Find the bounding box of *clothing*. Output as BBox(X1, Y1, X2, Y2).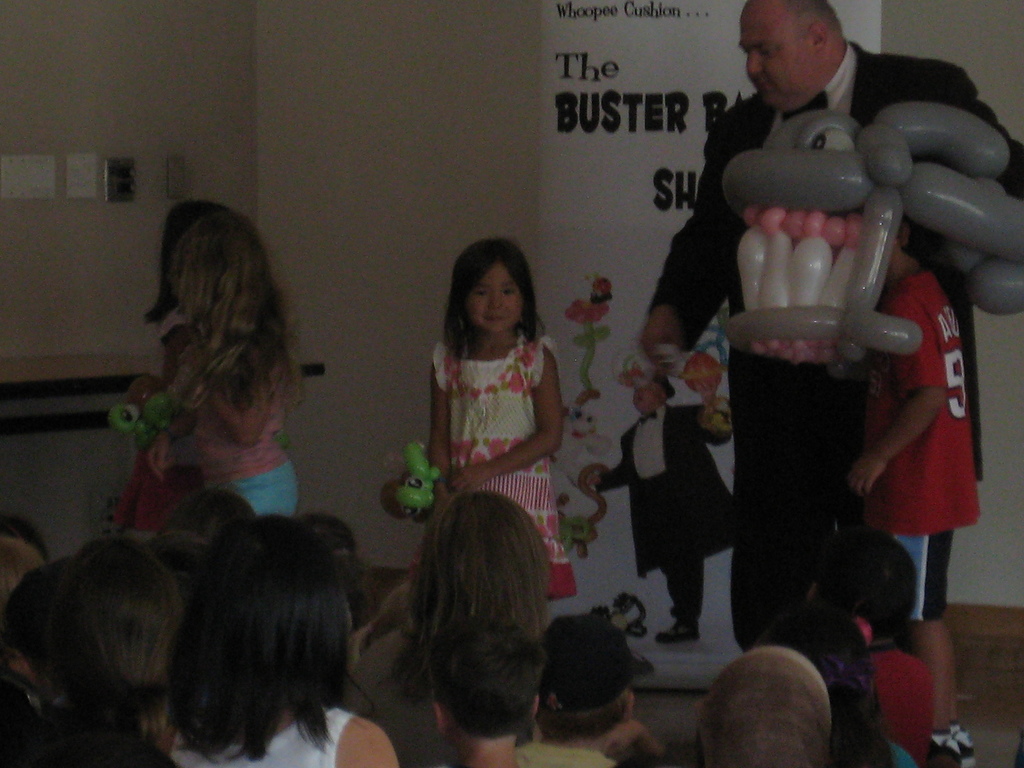
BBox(865, 640, 938, 767).
